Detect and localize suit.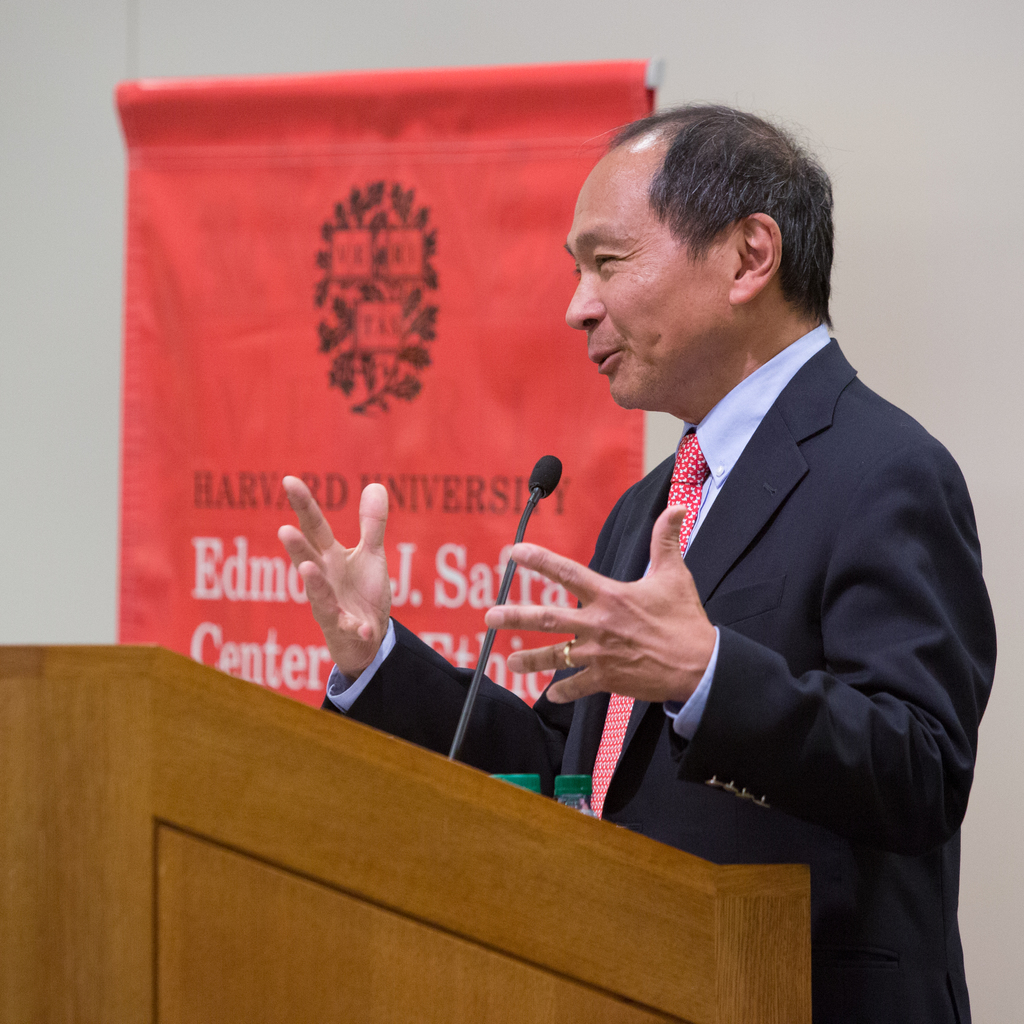
Localized at [x1=319, y1=335, x2=994, y2=1023].
